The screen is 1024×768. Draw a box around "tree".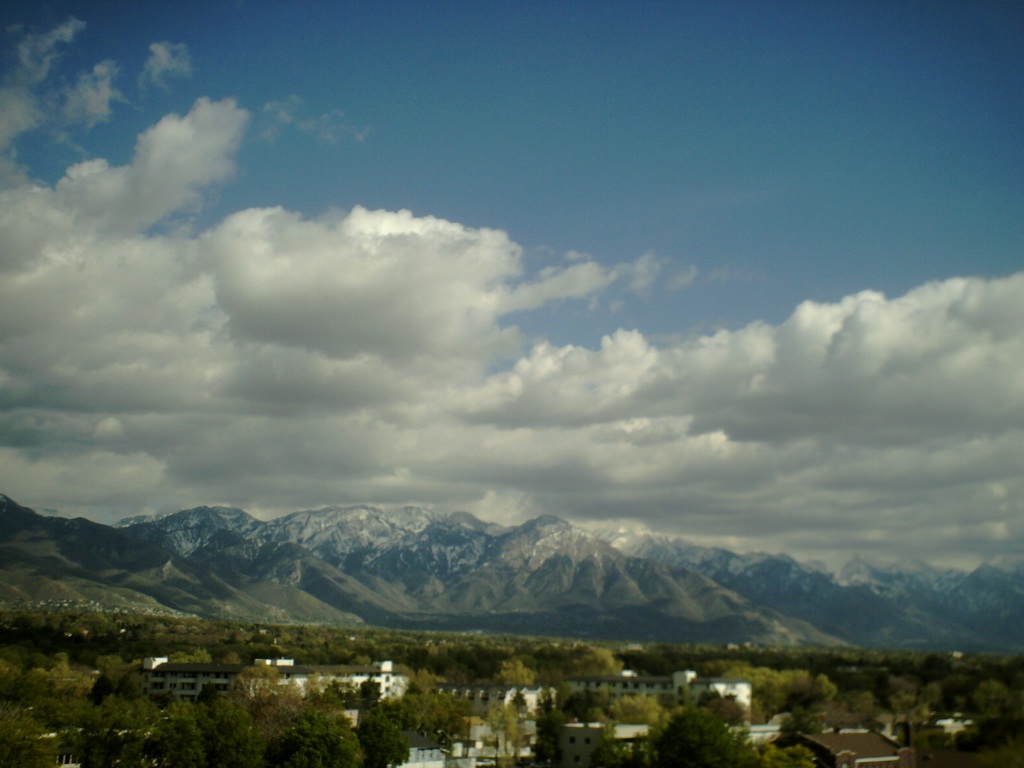
bbox=(207, 705, 253, 767).
